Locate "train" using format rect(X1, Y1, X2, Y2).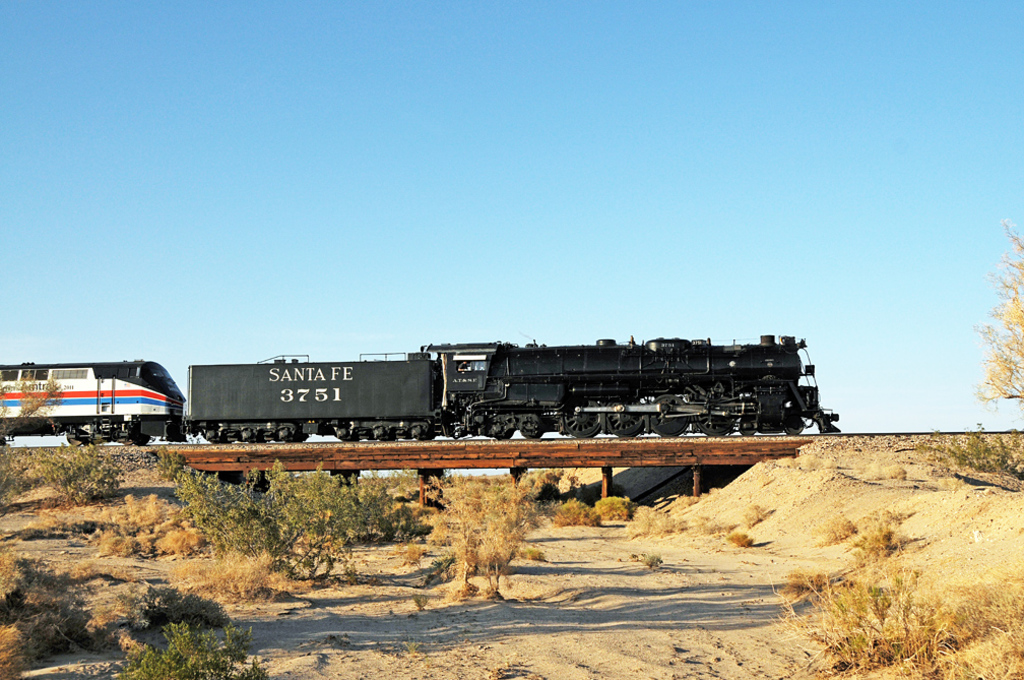
rect(0, 334, 840, 454).
